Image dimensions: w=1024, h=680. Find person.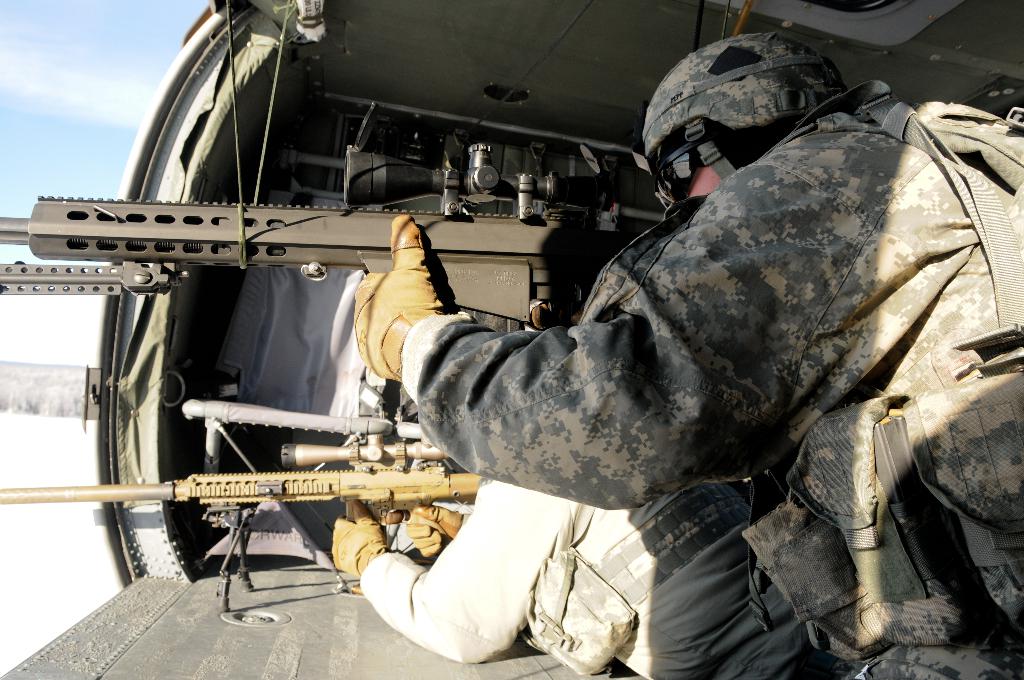
316 457 664 677.
